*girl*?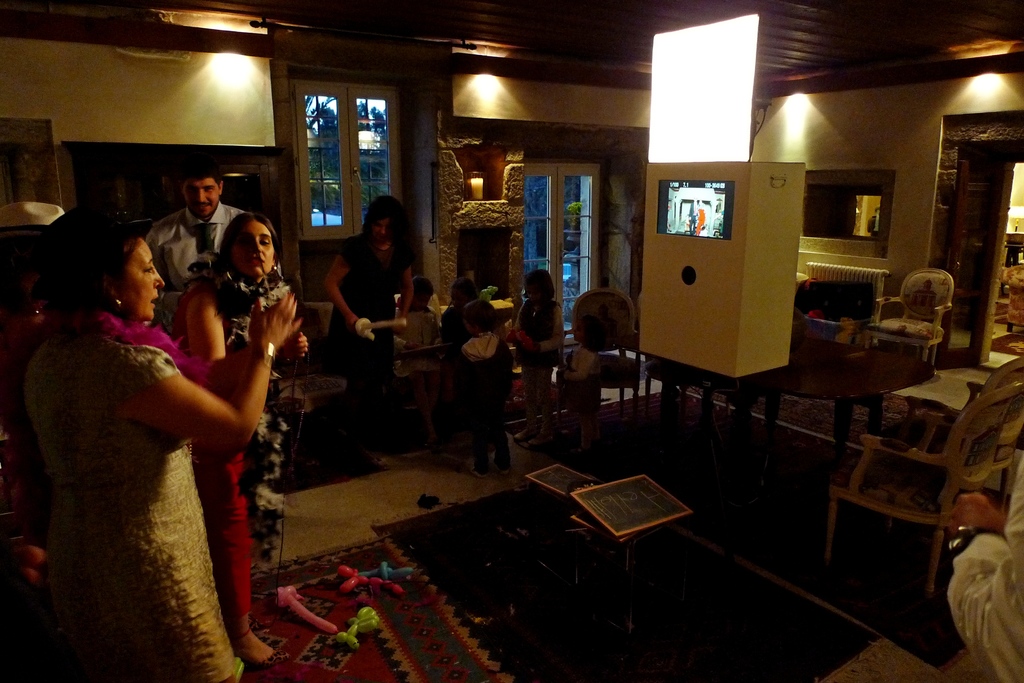
{"x1": 175, "y1": 210, "x2": 309, "y2": 671}
